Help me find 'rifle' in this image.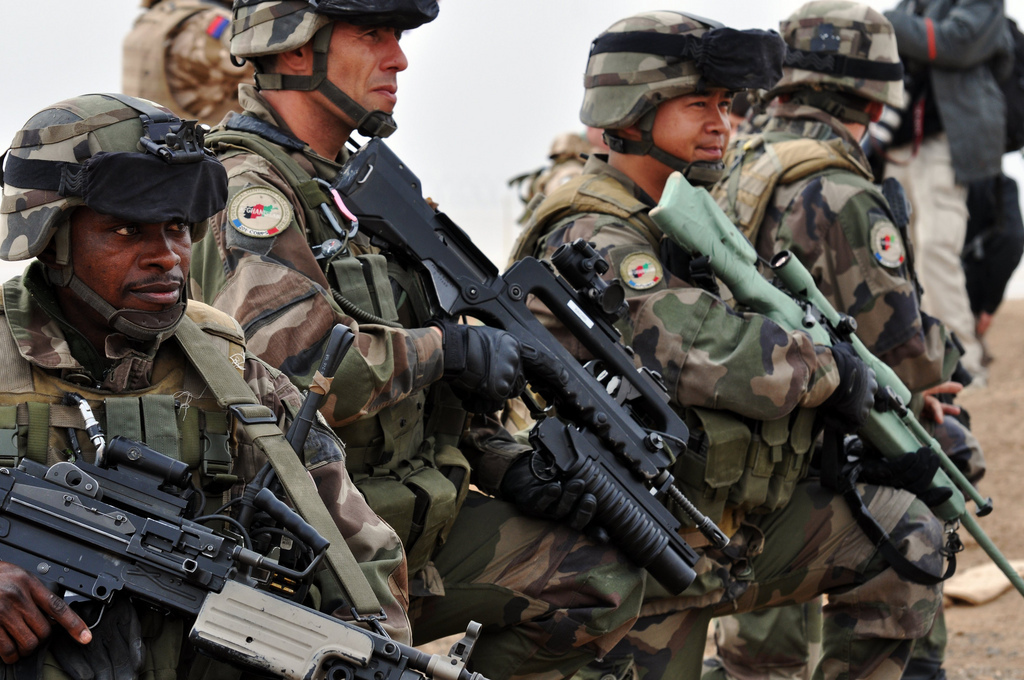
Found it: 0,309,495,679.
